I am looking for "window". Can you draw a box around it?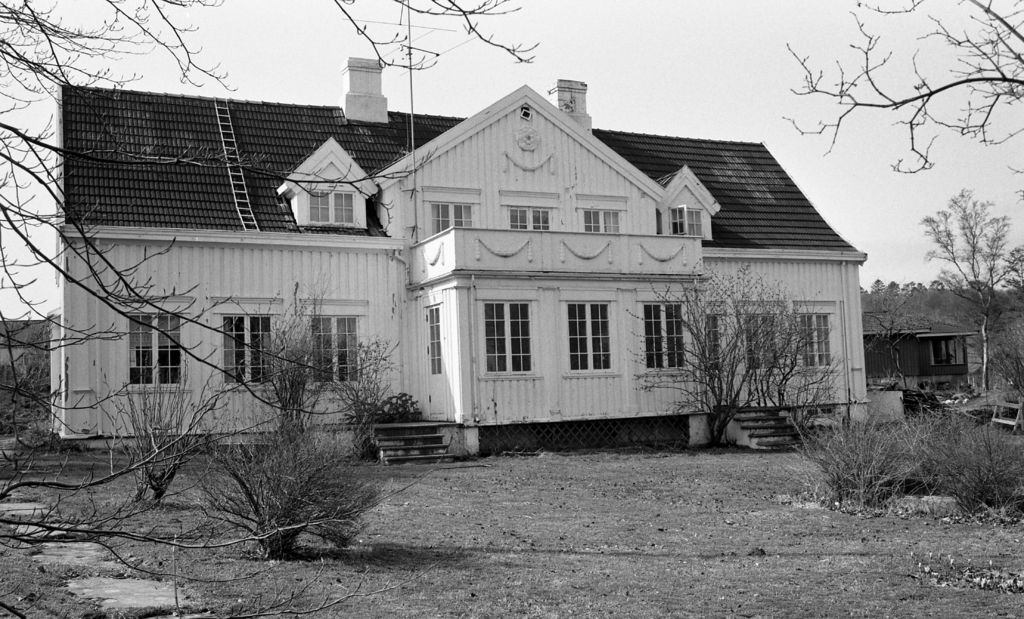
Sure, the bounding box is [left=703, top=309, right=726, bottom=378].
